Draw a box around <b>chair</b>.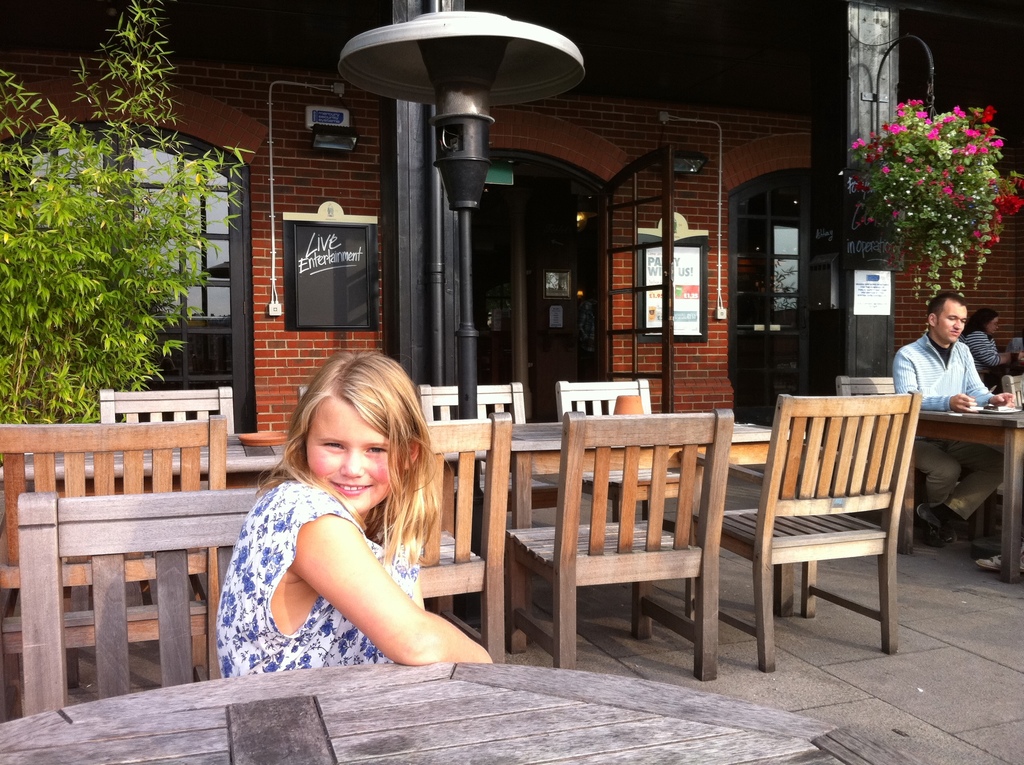
<region>95, 382, 236, 435</region>.
